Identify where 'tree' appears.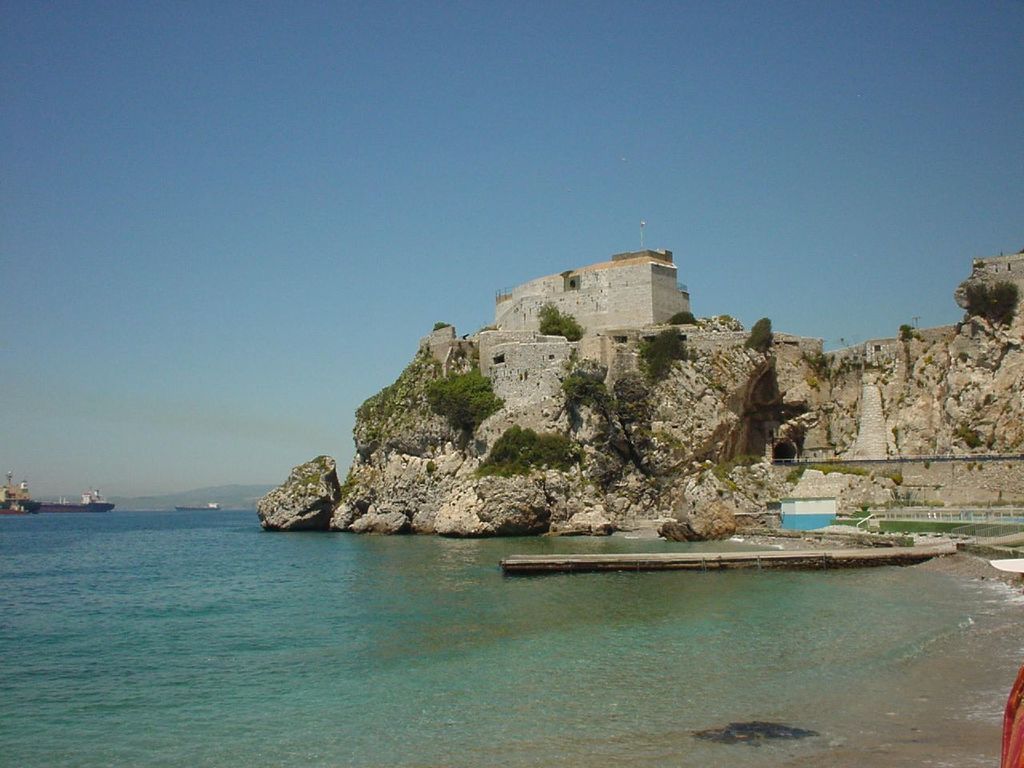
Appears at (485, 424, 575, 466).
